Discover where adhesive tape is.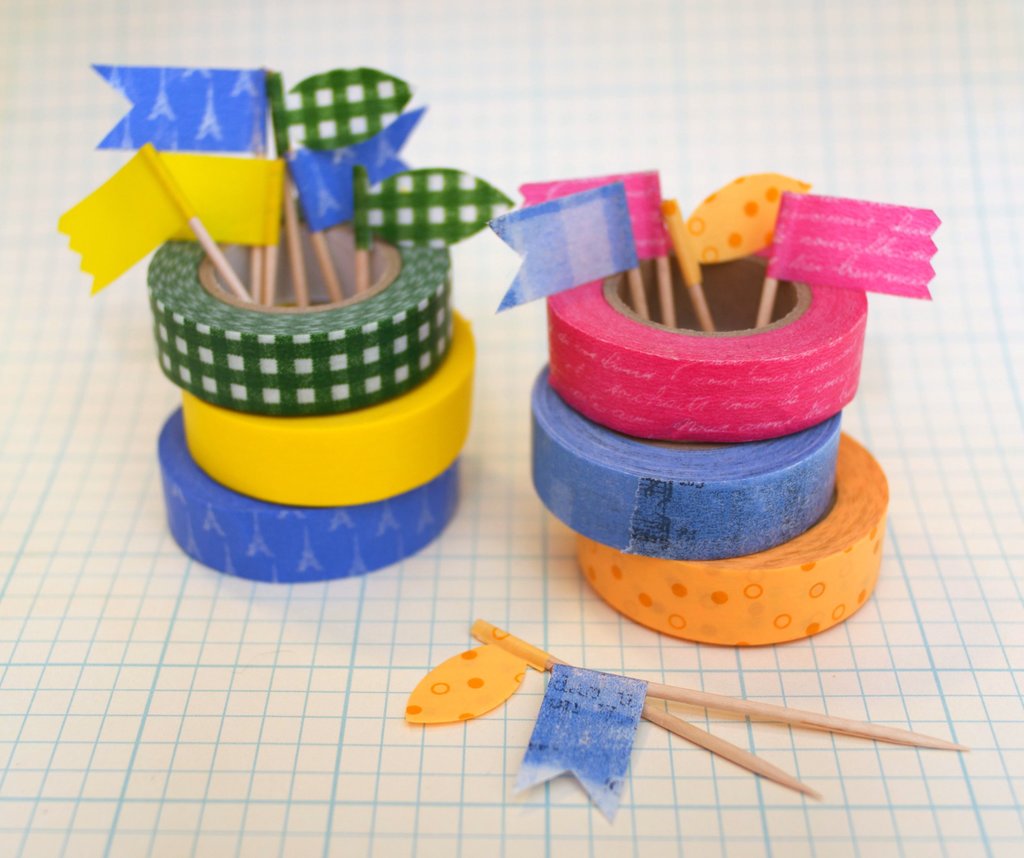
Discovered at bbox=(526, 358, 842, 550).
